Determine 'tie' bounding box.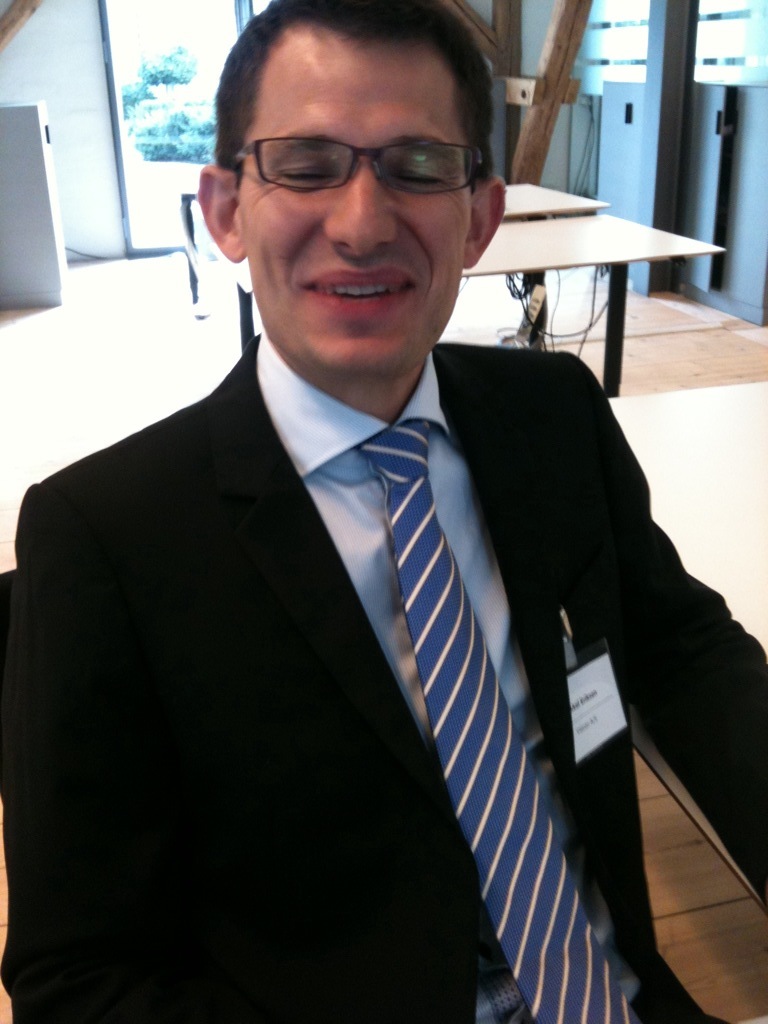
Determined: BBox(359, 414, 645, 1023).
